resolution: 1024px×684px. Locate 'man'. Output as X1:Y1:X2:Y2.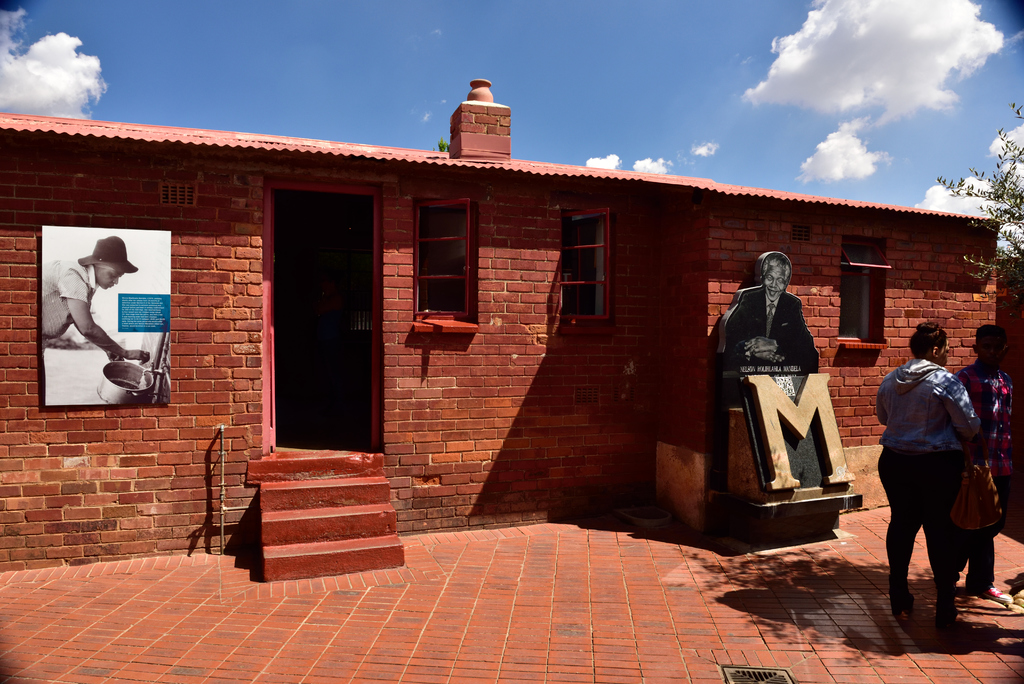
937:318:1023:605.
